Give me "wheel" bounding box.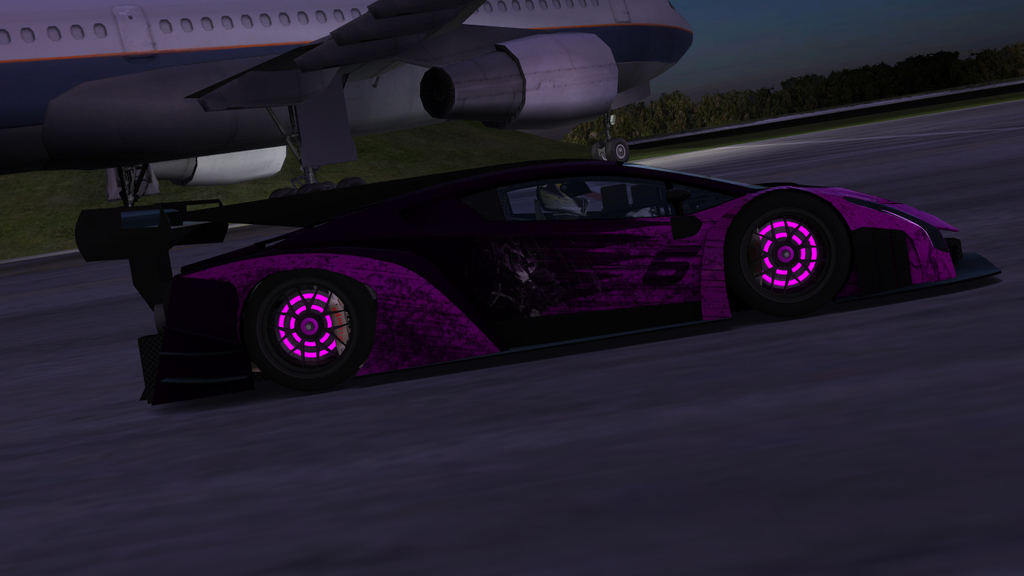
{"left": 339, "top": 176, "right": 365, "bottom": 188}.
